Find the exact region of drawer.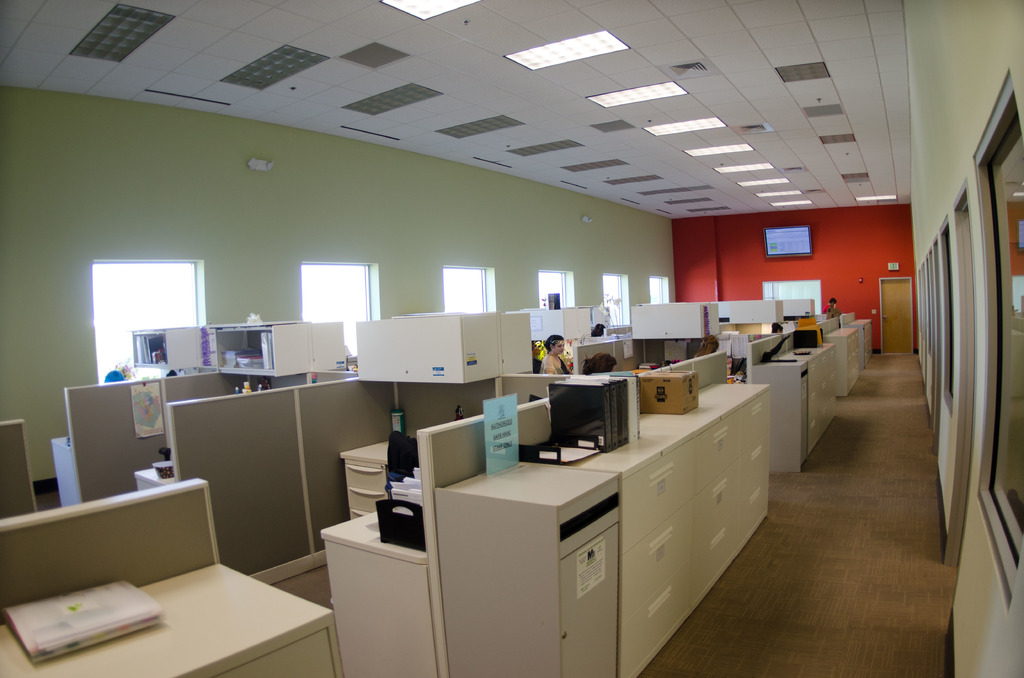
Exact region: 345:464:387:492.
